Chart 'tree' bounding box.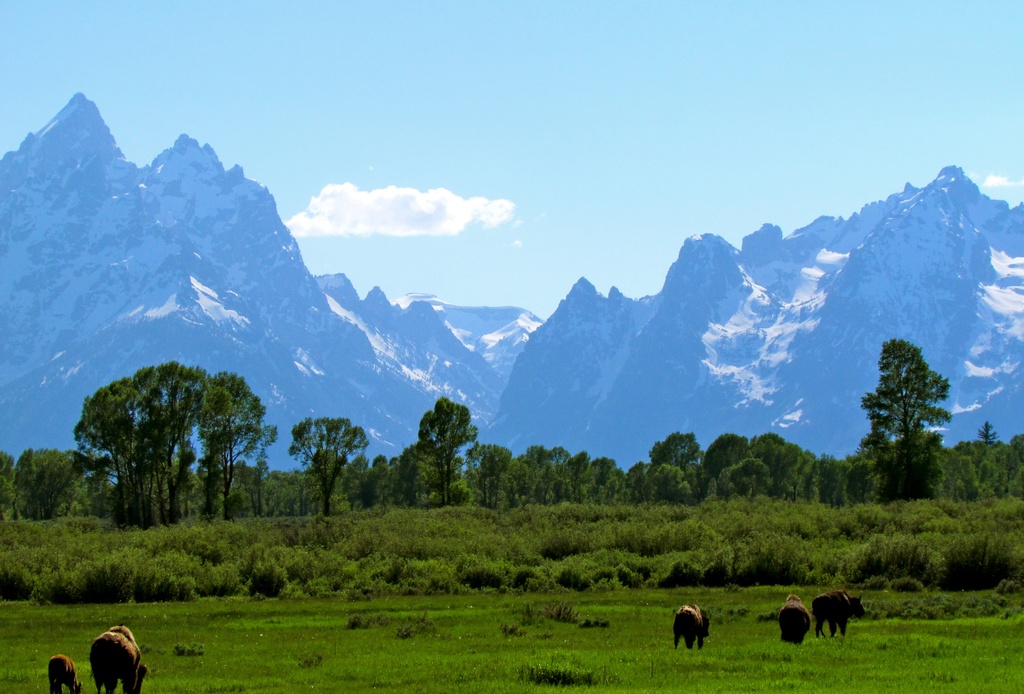
Charted: region(971, 425, 1016, 504).
